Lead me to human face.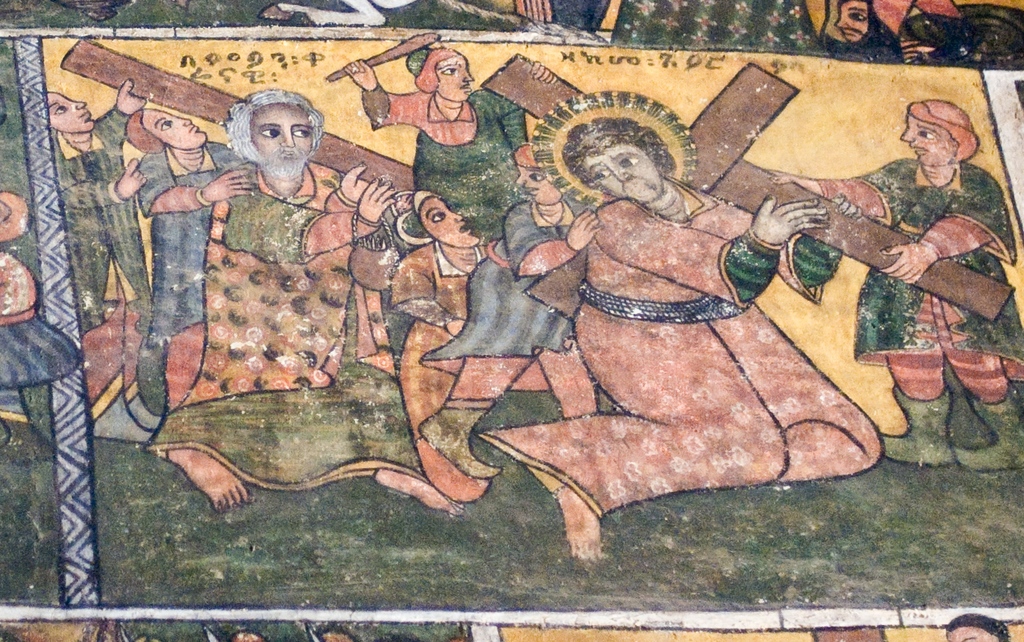
Lead to l=837, t=0, r=867, b=44.
